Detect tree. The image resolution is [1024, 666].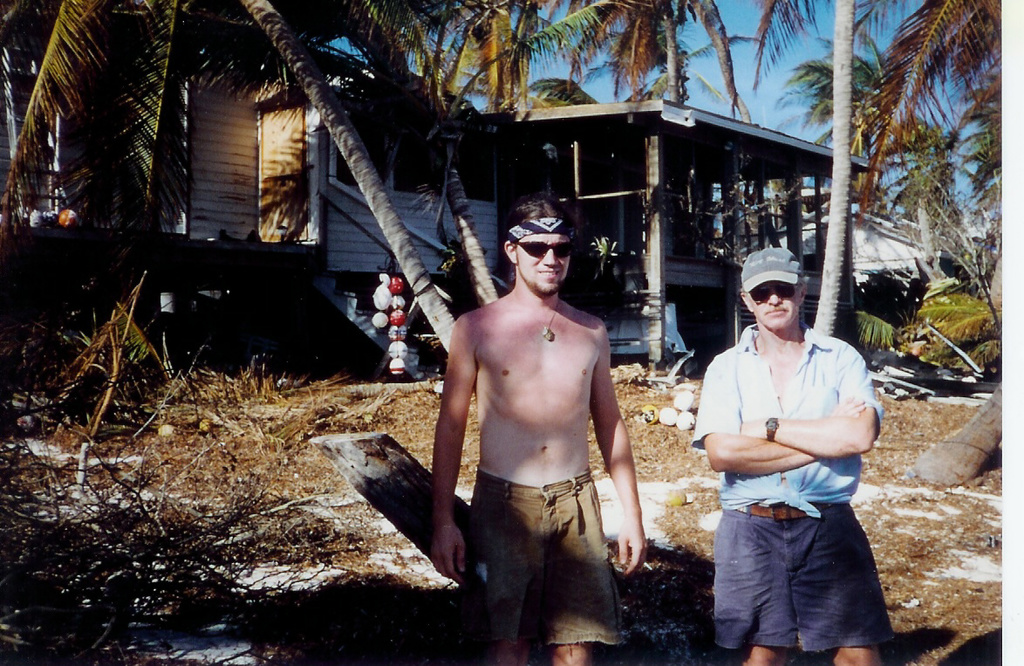
BBox(0, 0, 450, 362).
